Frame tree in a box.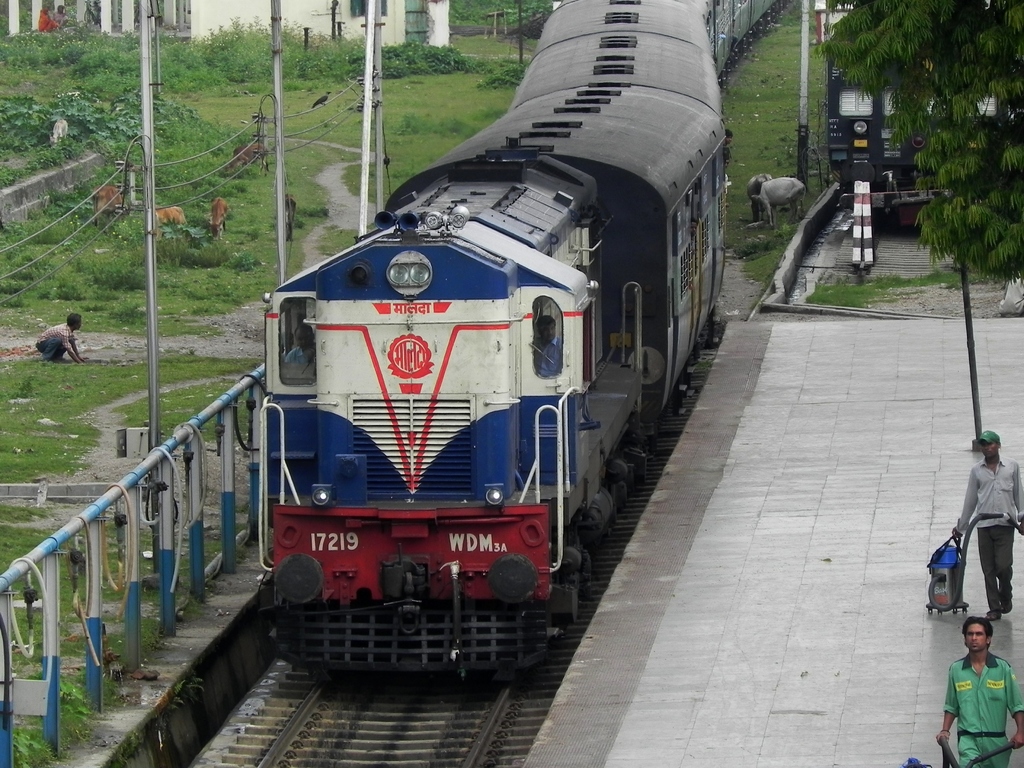
x1=814 y1=0 x2=1023 y2=292.
